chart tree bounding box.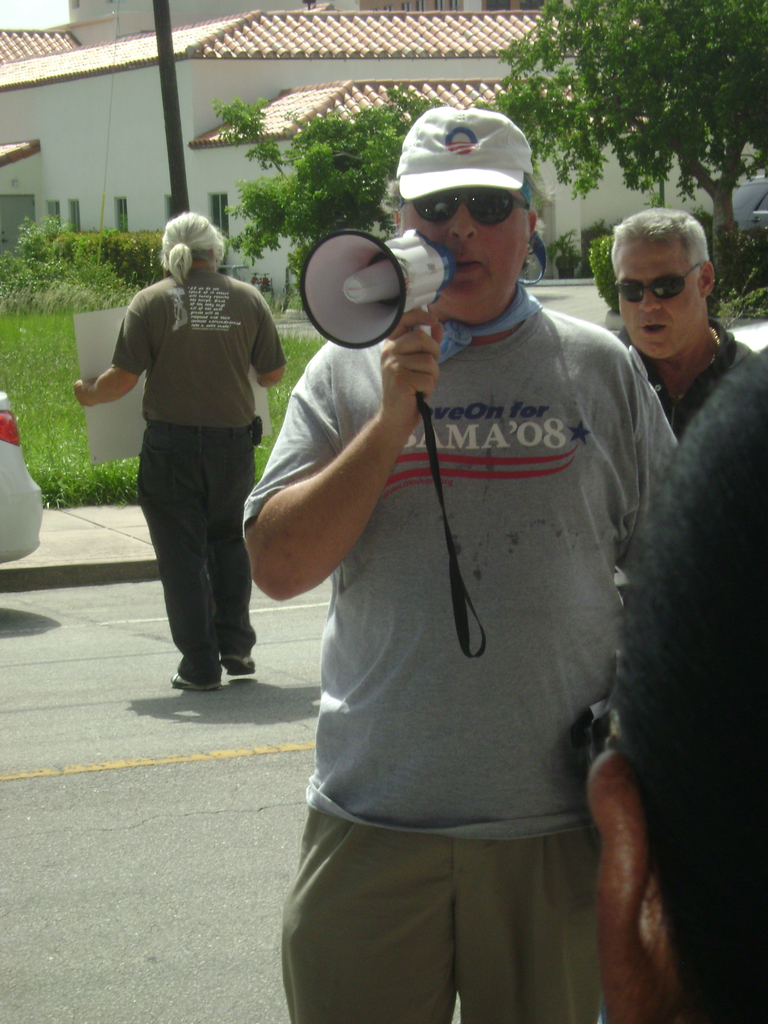
Charted: box(506, 19, 761, 202).
